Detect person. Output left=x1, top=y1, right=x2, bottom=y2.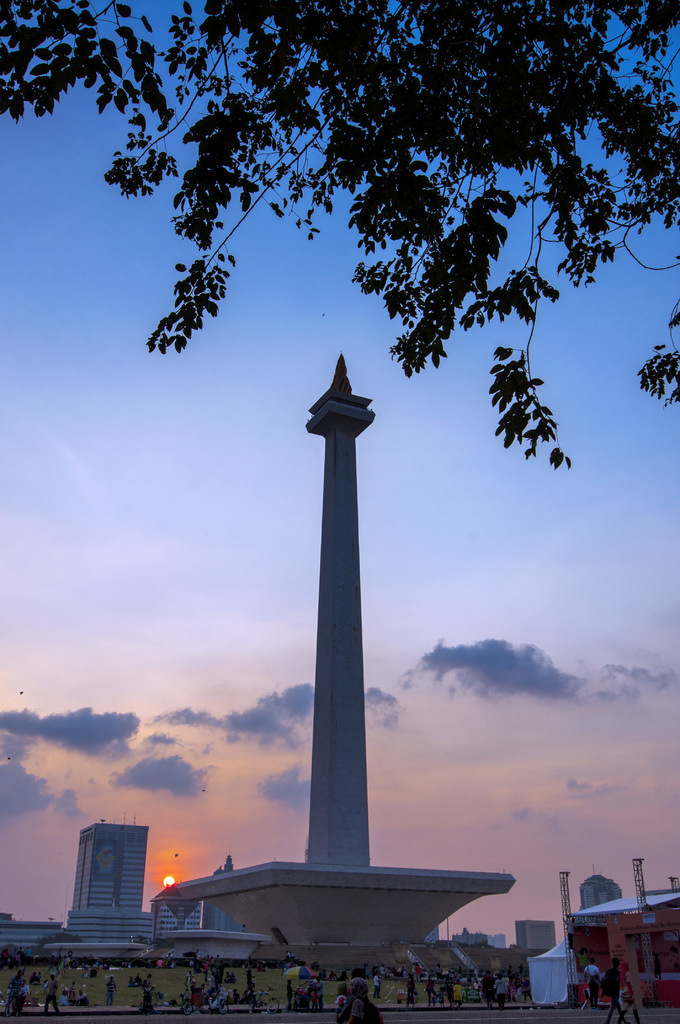
left=619, top=968, right=647, bottom=1022.
